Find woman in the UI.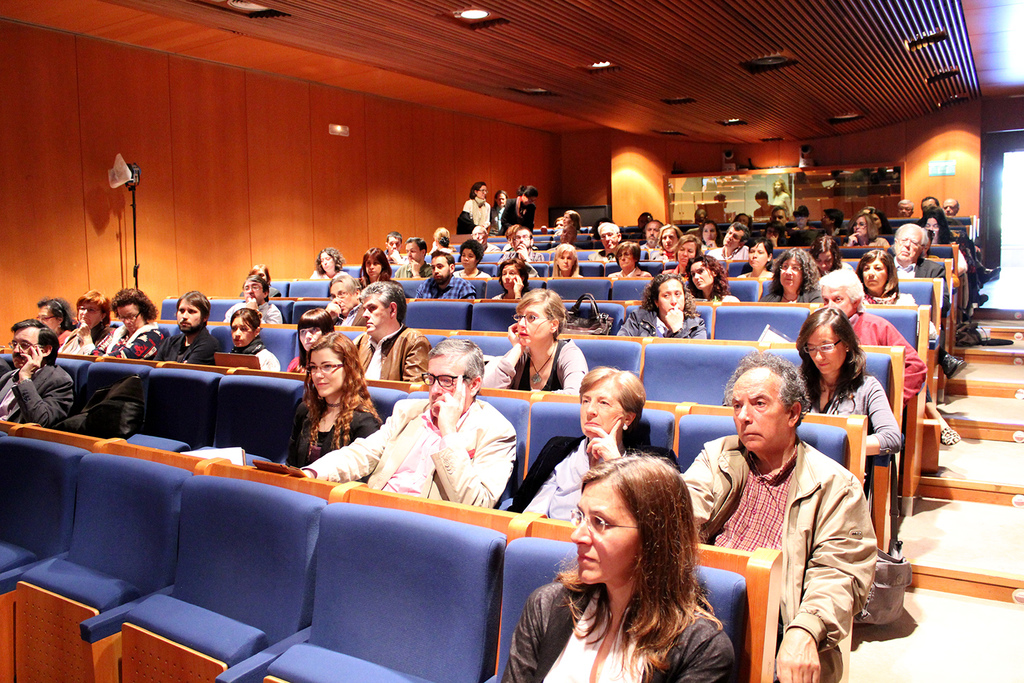
UI element at bbox=[36, 298, 79, 353].
